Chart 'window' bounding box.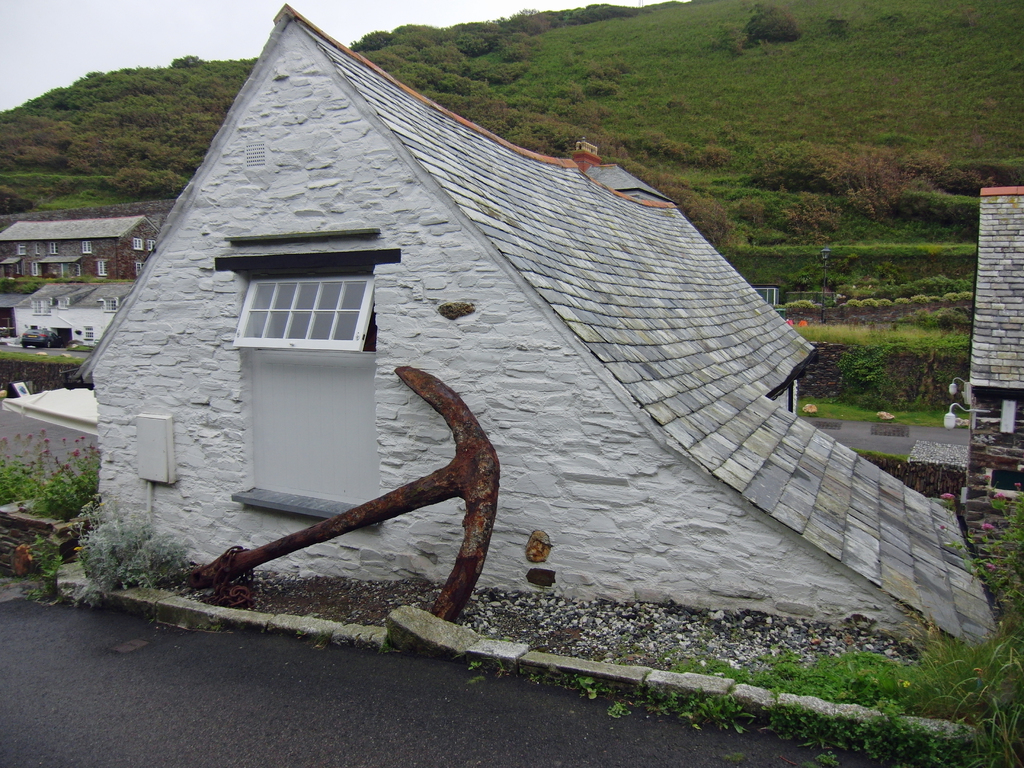
Charted: bbox=(50, 242, 59, 254).
